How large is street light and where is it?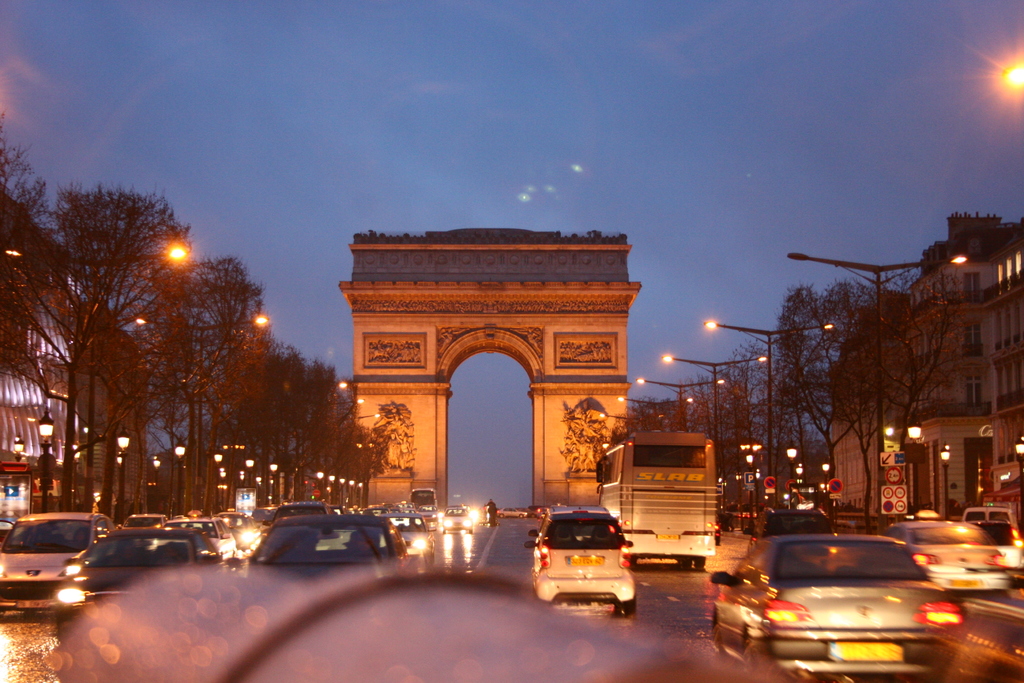
Bounding box: box=[37, 412, 58, 511].
